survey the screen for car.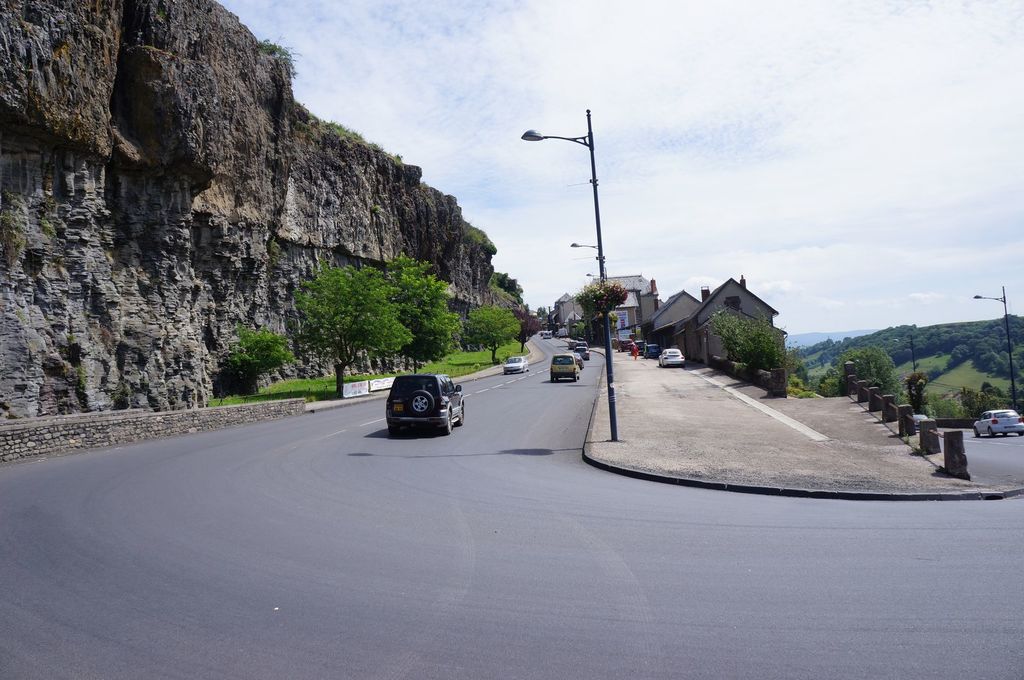
Survey found: rect(503, 355, 531, 372).
